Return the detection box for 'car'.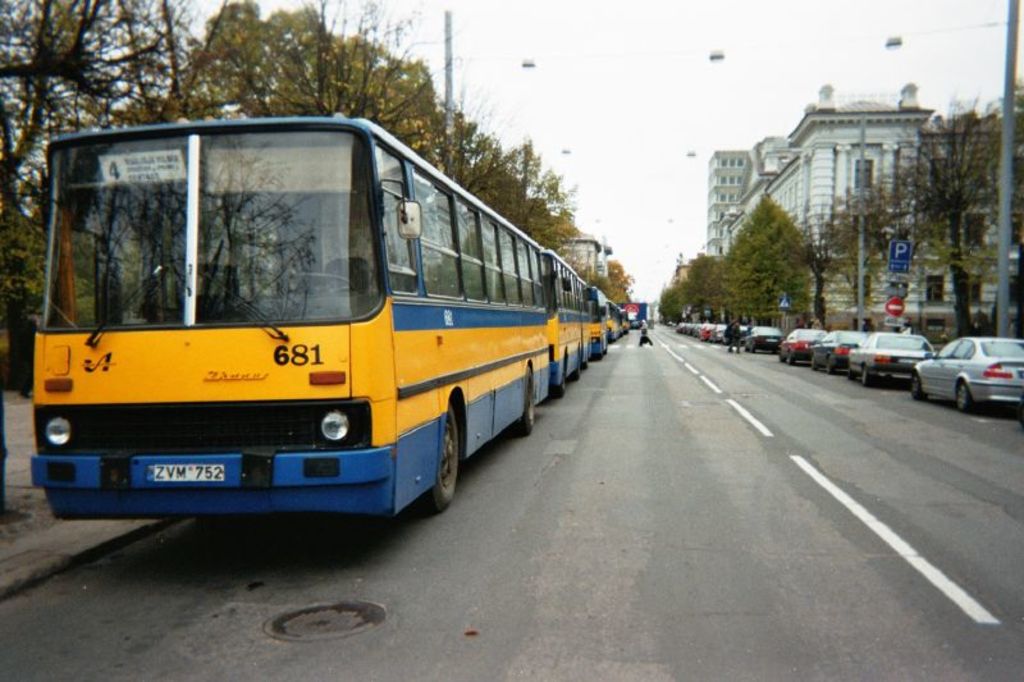
x1=846, y1=331, x2=945, y2=389.
